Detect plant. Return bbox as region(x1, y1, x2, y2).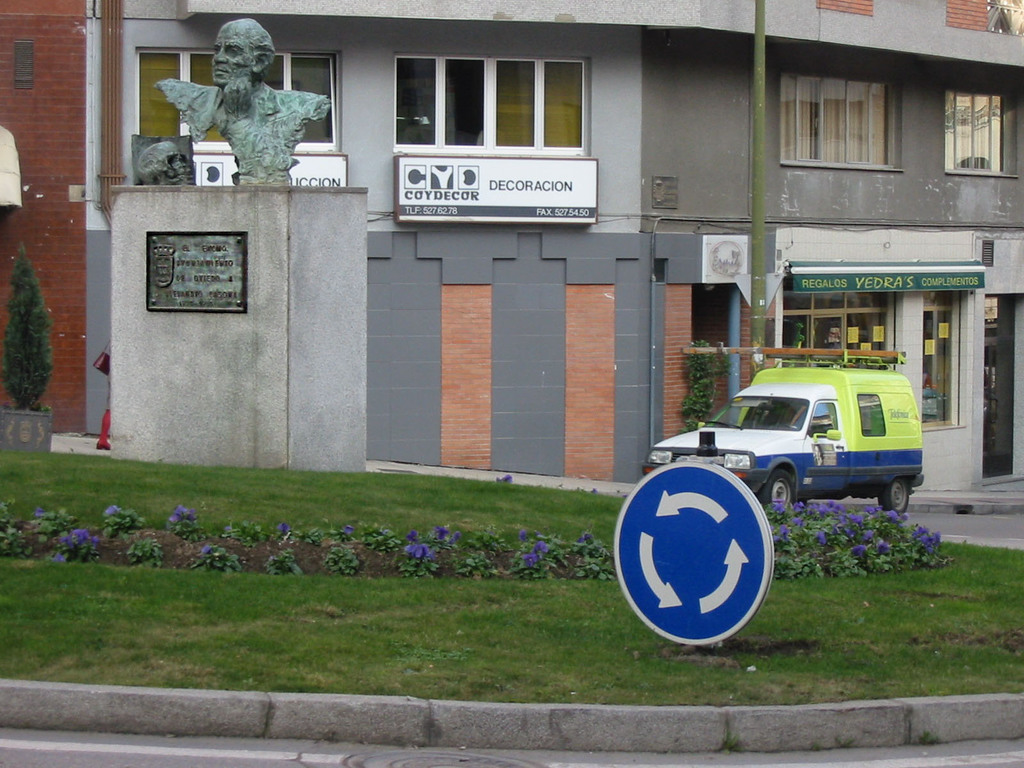
region(189, 541, 239, 572).
